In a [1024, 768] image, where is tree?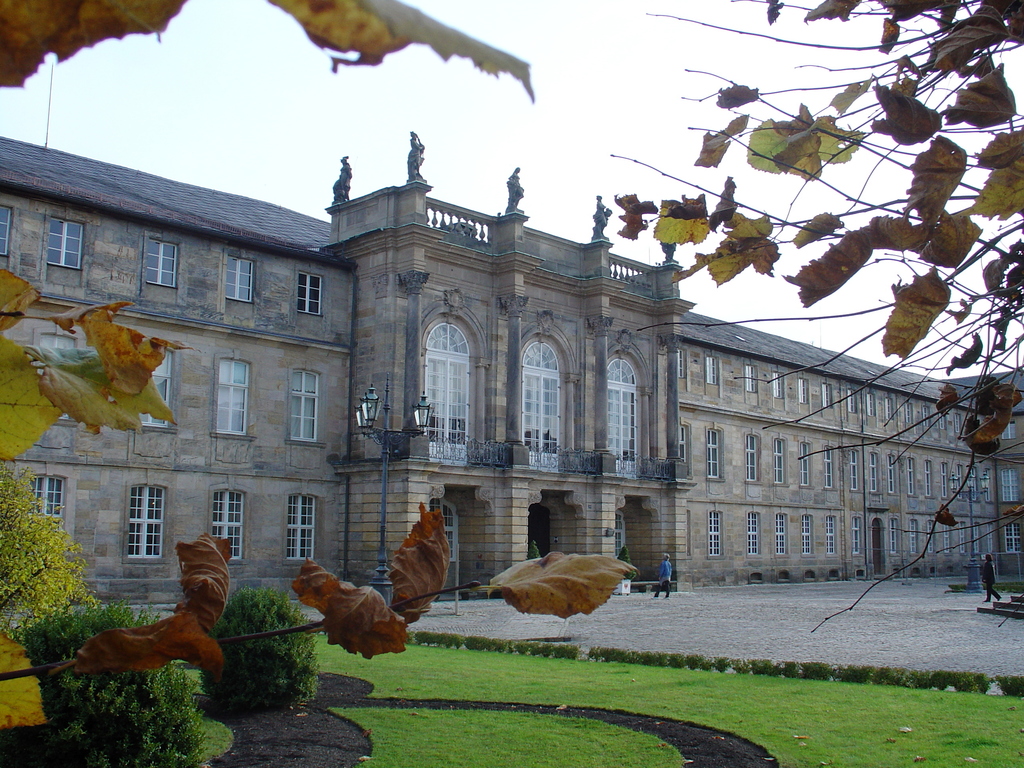
<bbox>610, 0, 1021, 634</bbox>.
